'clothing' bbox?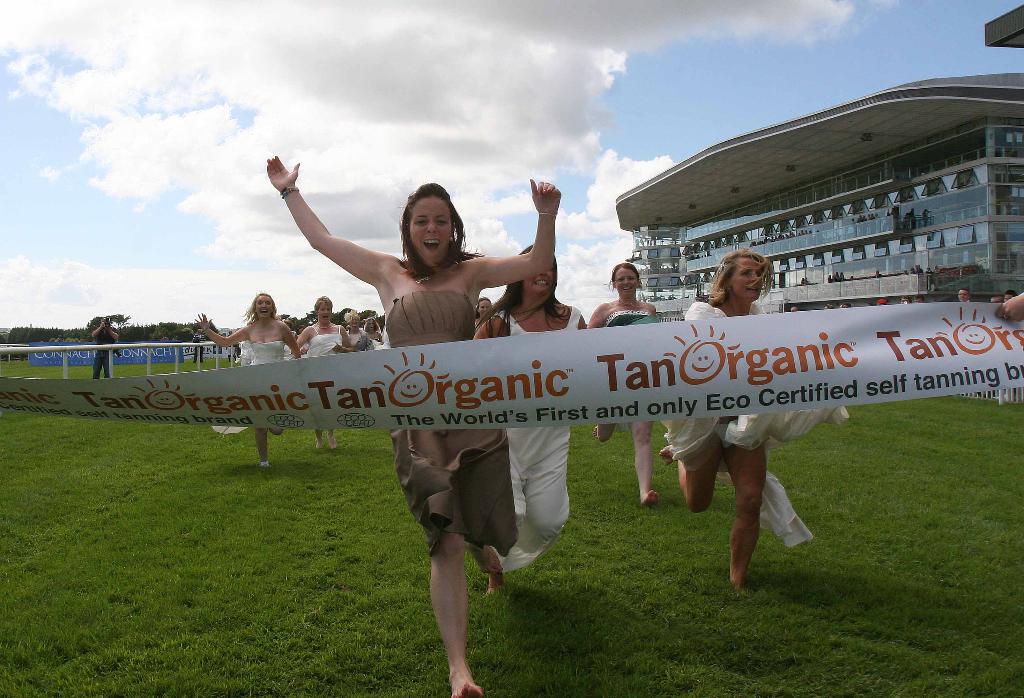
bbox(246, 341, 291, 371)
